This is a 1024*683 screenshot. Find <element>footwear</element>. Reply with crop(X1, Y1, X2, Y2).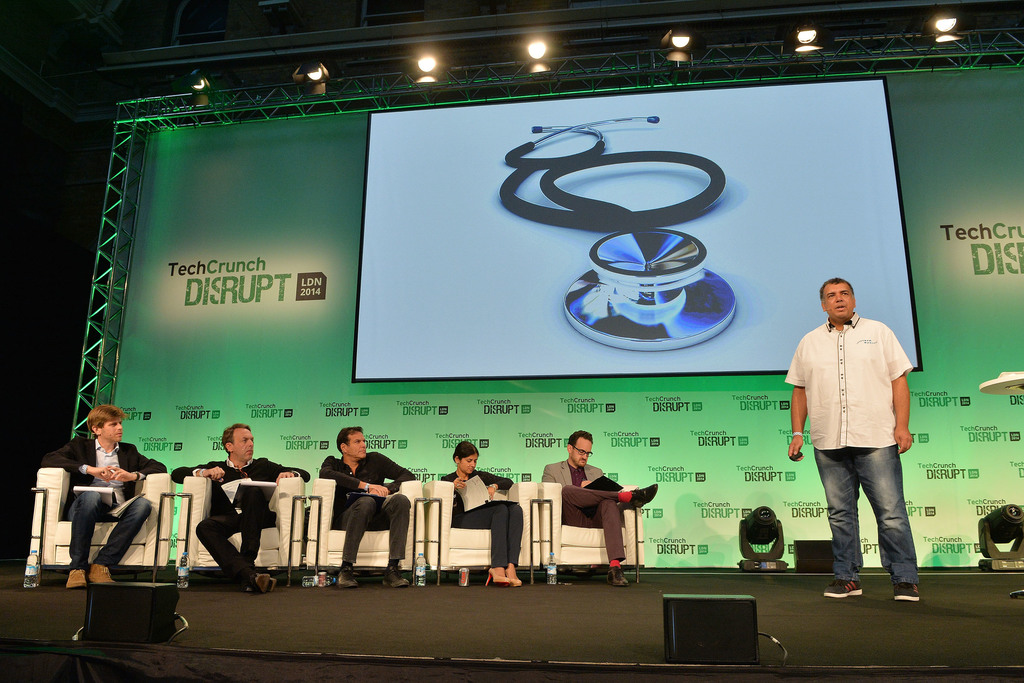
crop(252, 574, 278, 595).
